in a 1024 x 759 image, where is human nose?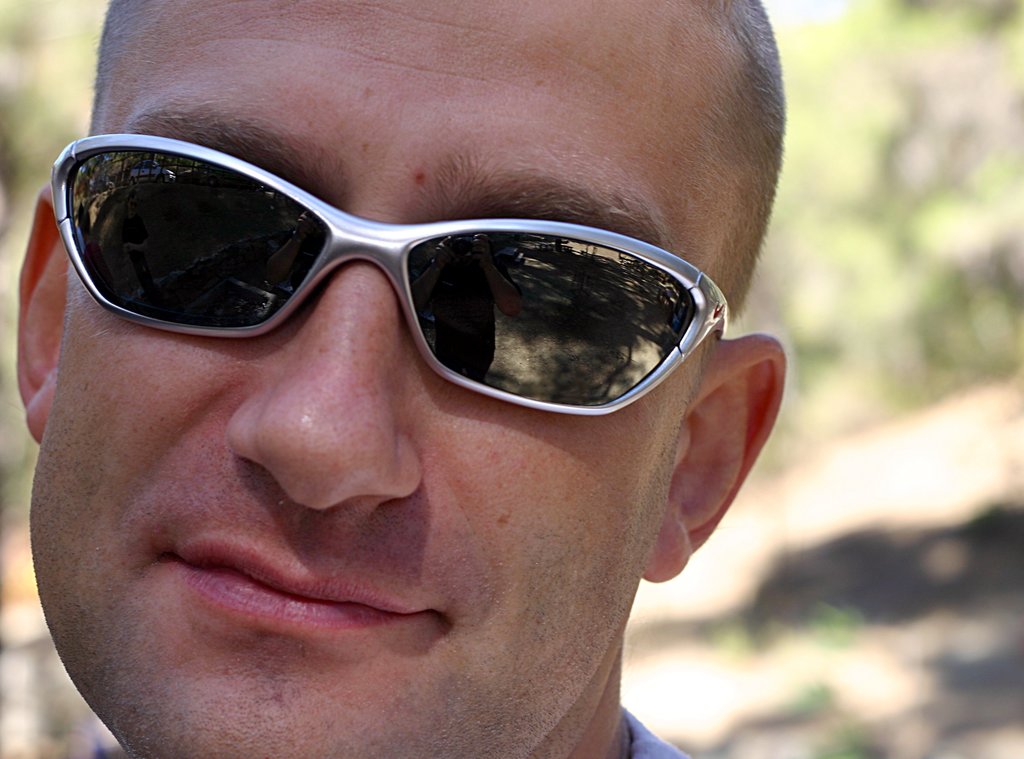
221:264:424:500.
